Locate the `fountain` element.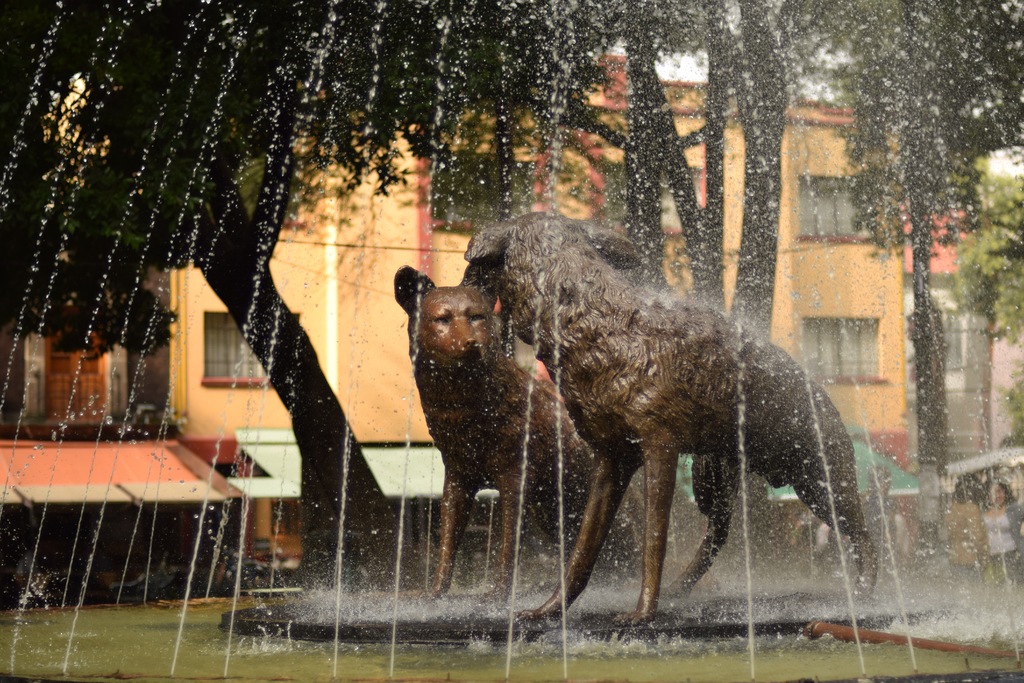
Element bbox: bbox=[2, 0, 1023, 681].
